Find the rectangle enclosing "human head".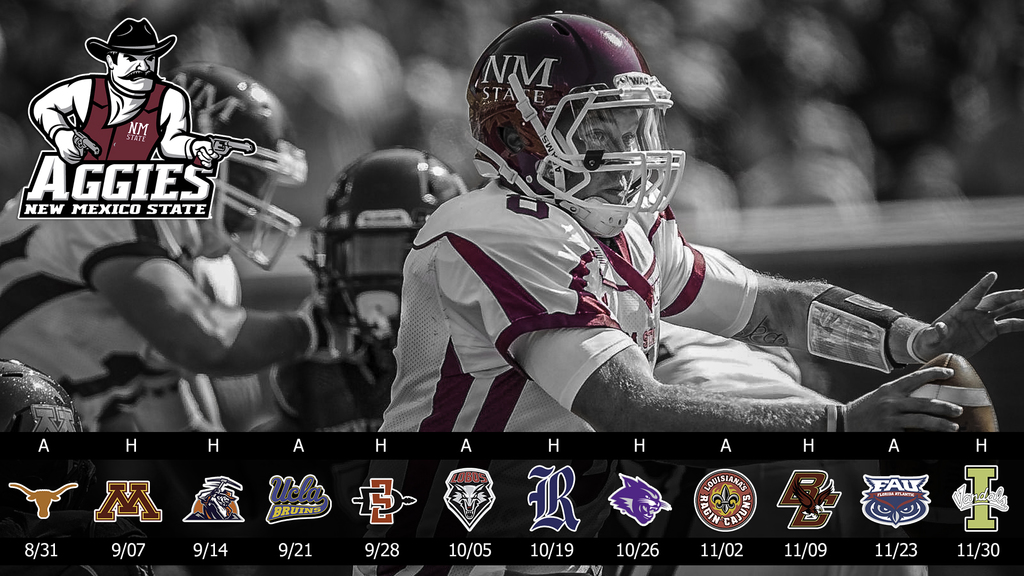
x1=84 y1=15 x2=178 y2=95.
